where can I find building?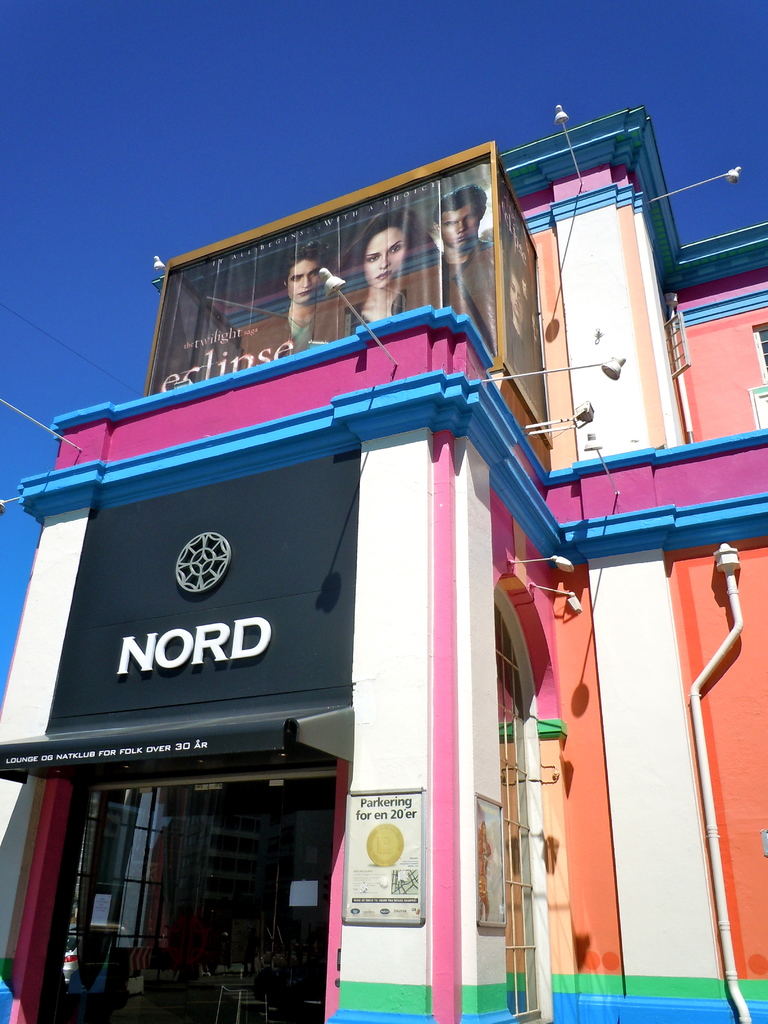
You can find it at 0:101:767:1023.
